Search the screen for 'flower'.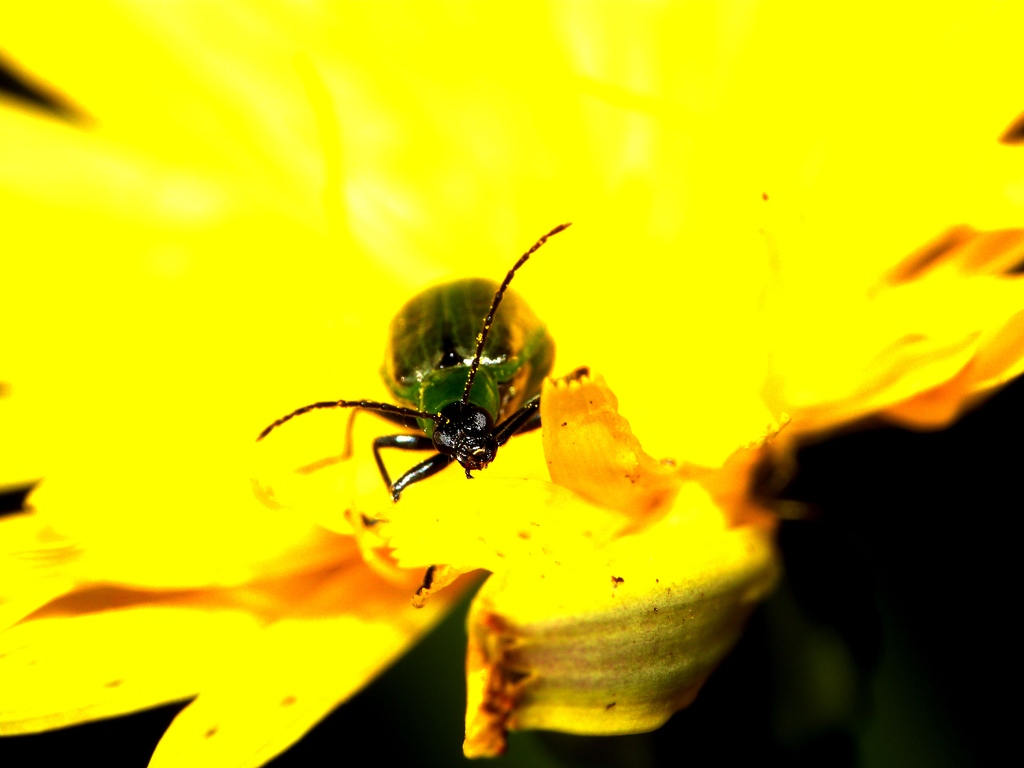
Found at x1=0, y1=0, x2=1023, y2=767.
